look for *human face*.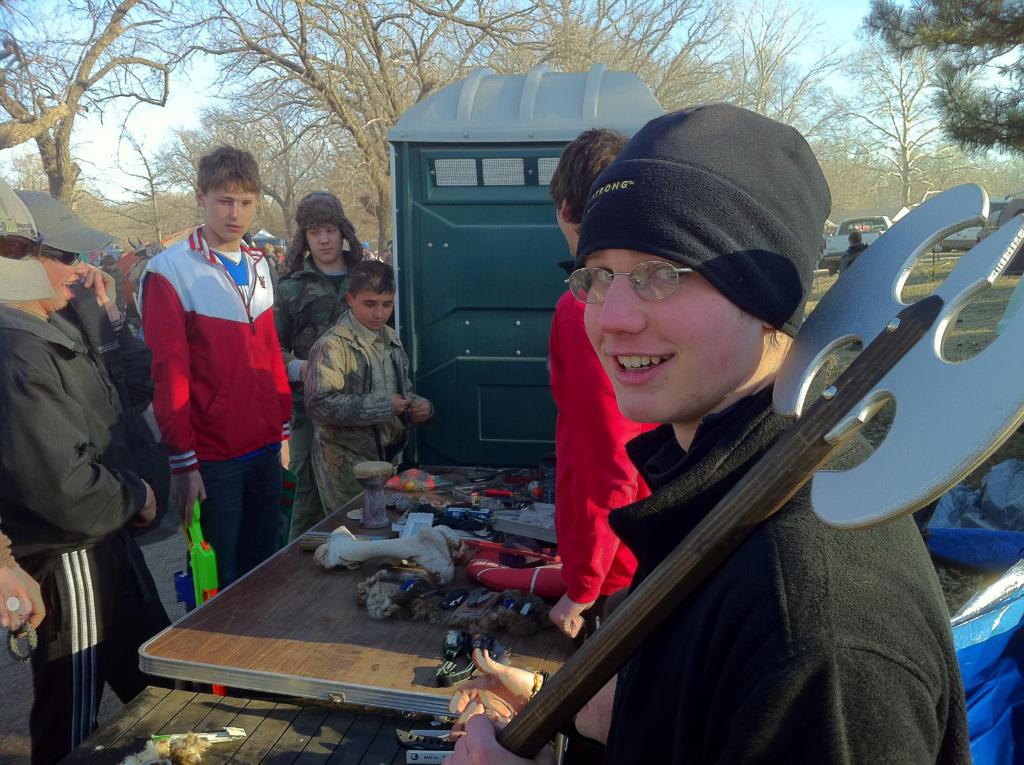
Found: select_region(205, 192, 254, 241).
